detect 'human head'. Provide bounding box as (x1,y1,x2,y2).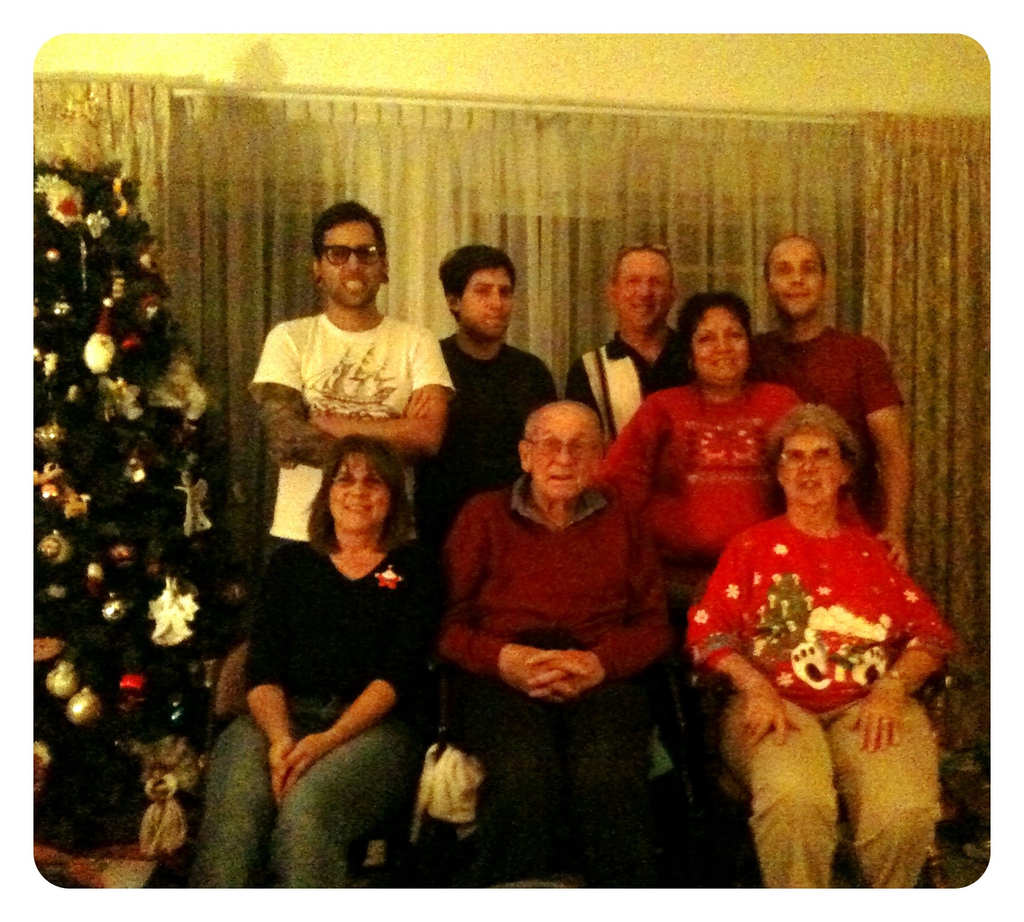
(608,237,682,337).
